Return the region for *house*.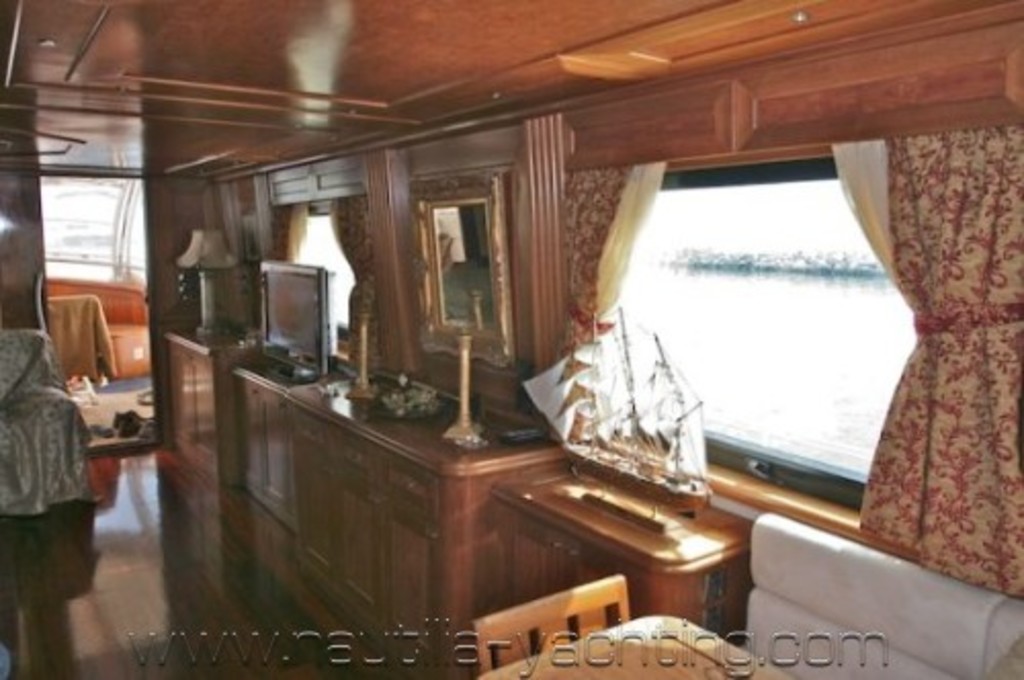
bbox=(0, 0, 1022, 678).
